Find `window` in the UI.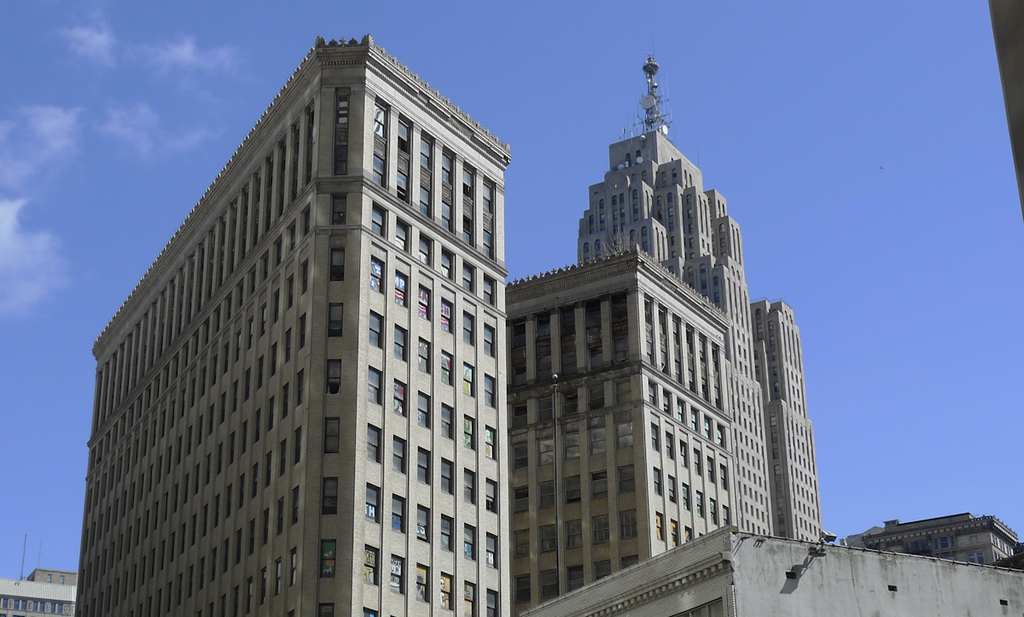
UI element at [x1=482, y1=178, x2=492, y2=259].
